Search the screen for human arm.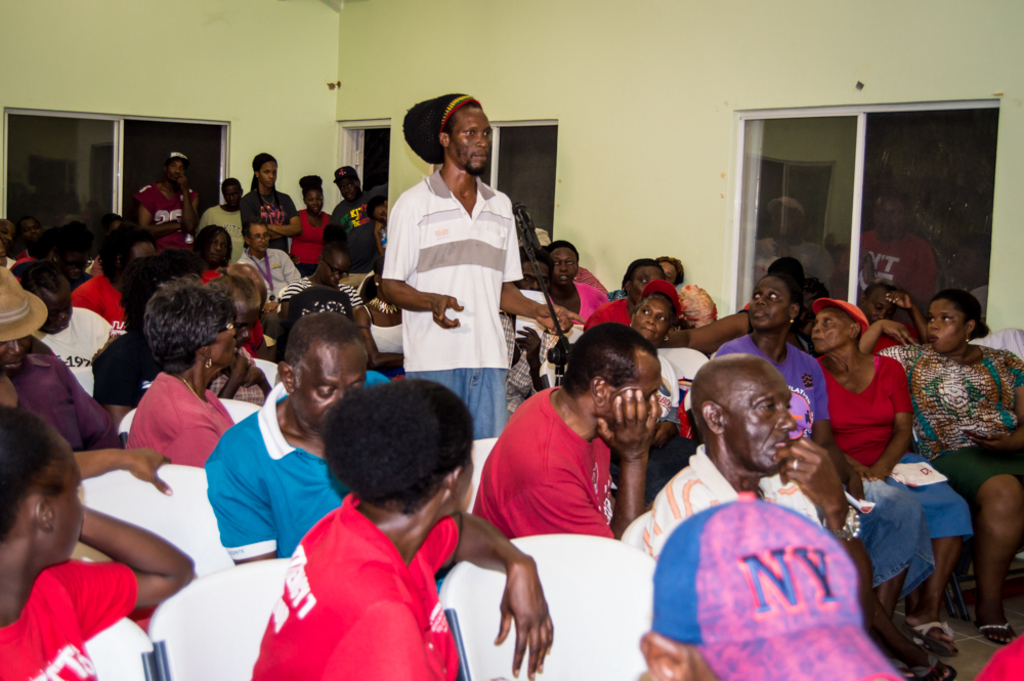
Found at 494, 236, 587, 330.
